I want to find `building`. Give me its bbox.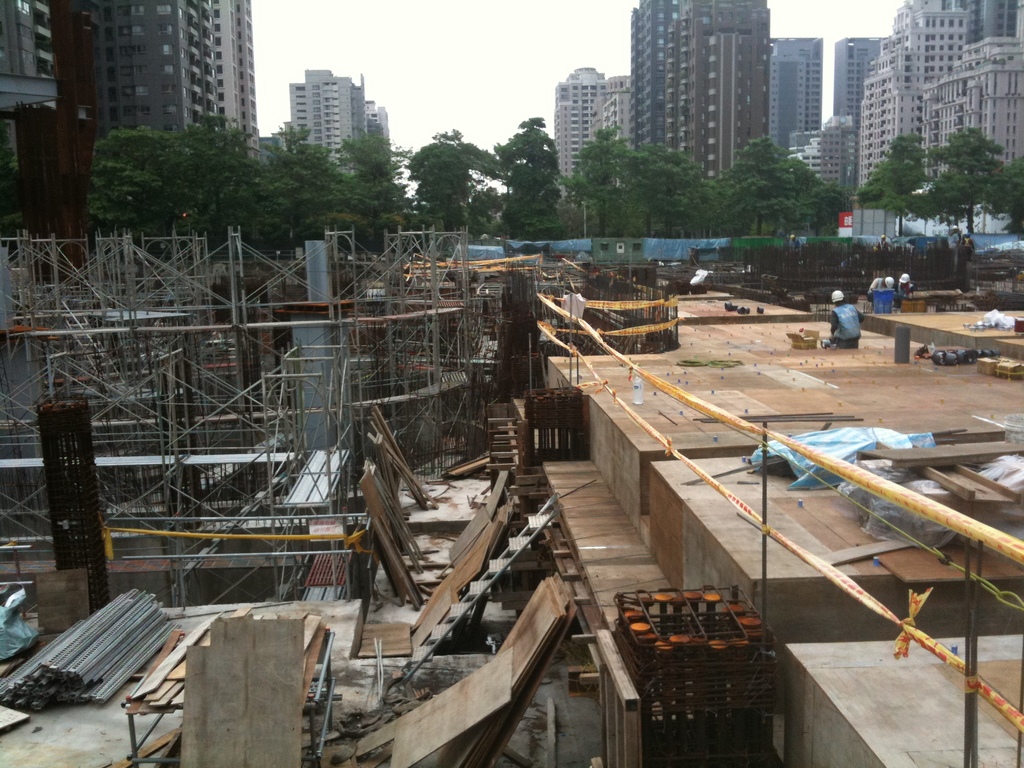
rect(0, 0, 52, 176).
